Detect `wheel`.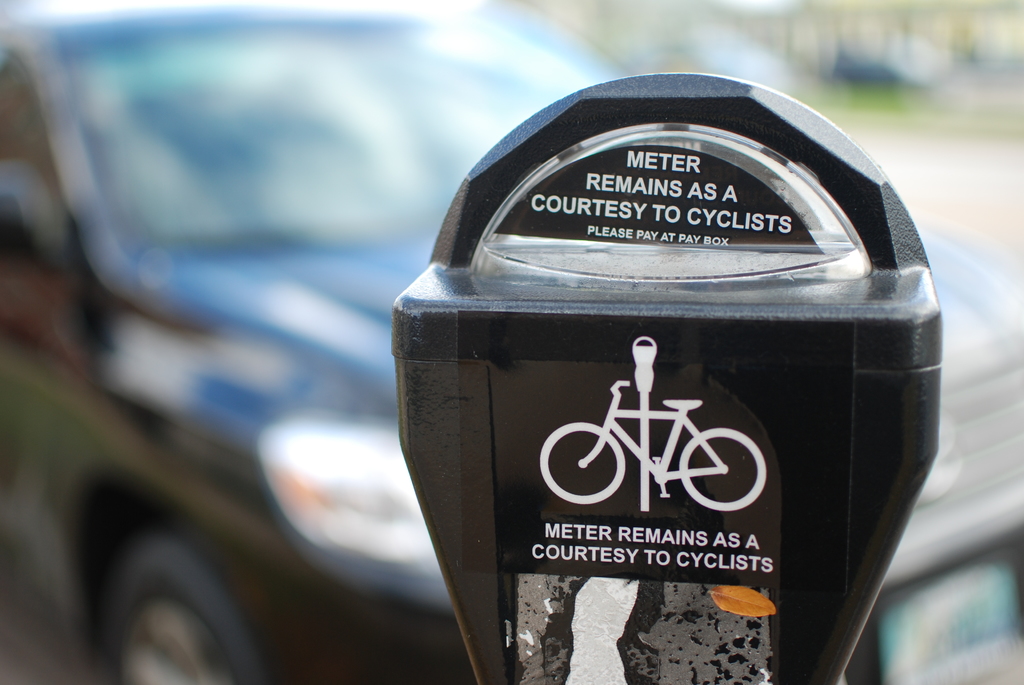
Detected at 674/429/765/510.
